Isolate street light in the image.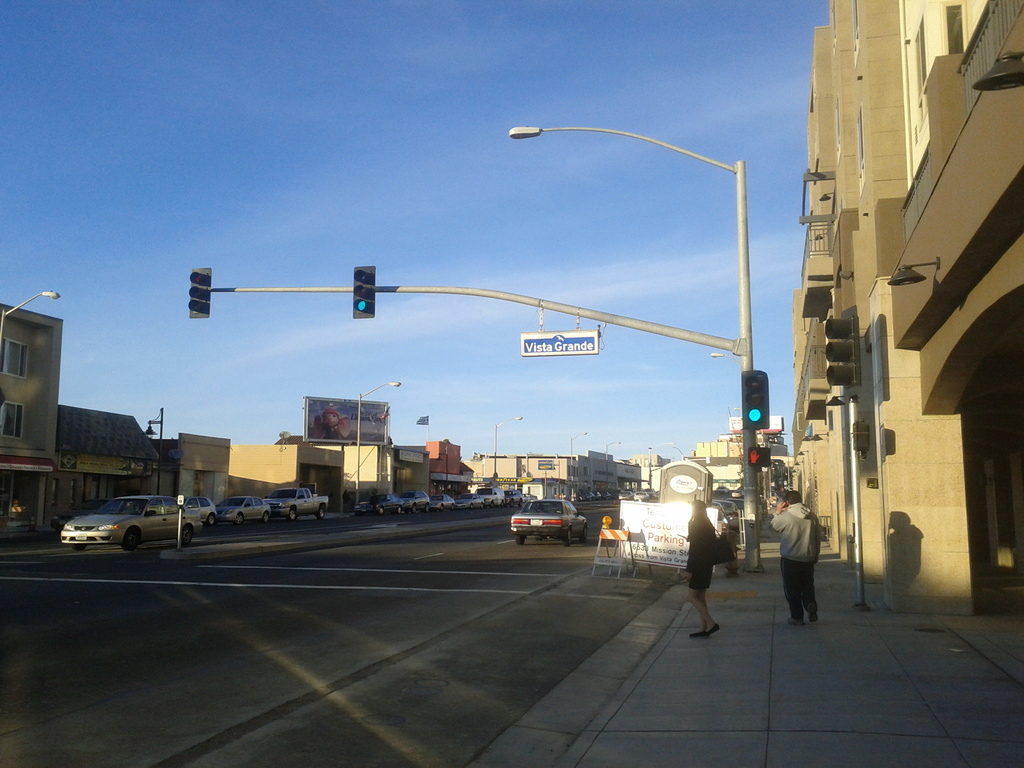
Isolated region: locate(488, 415, 525, 481).
